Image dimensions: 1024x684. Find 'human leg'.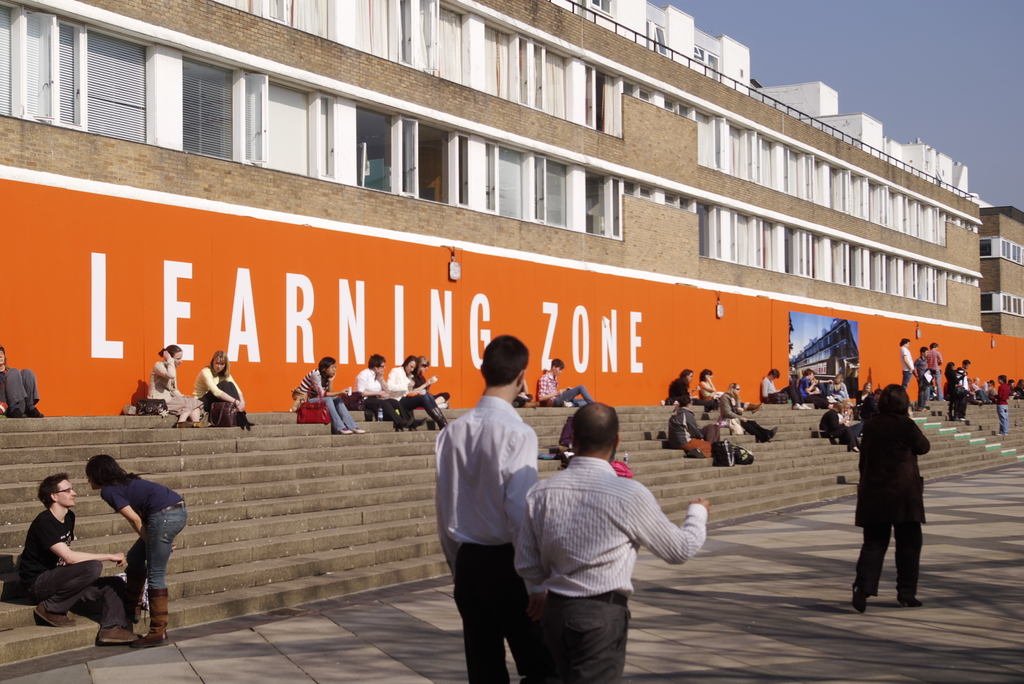
{"x1": 33, "y1": 560, "x2": 99, "y2": 627}.
